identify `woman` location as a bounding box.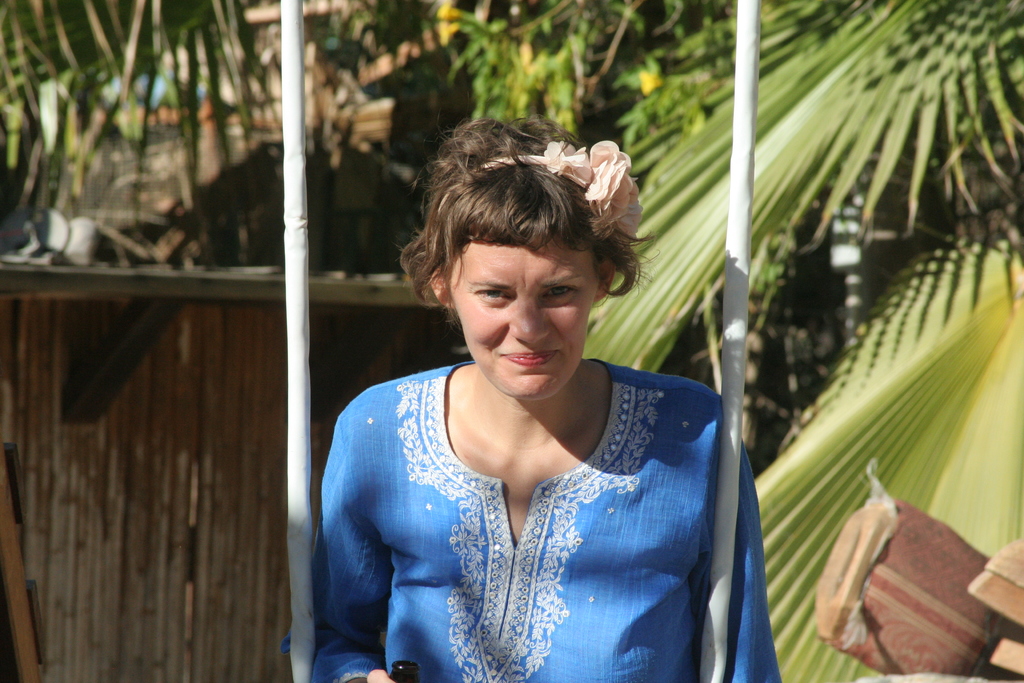
region(293, 116, 760, 675).
